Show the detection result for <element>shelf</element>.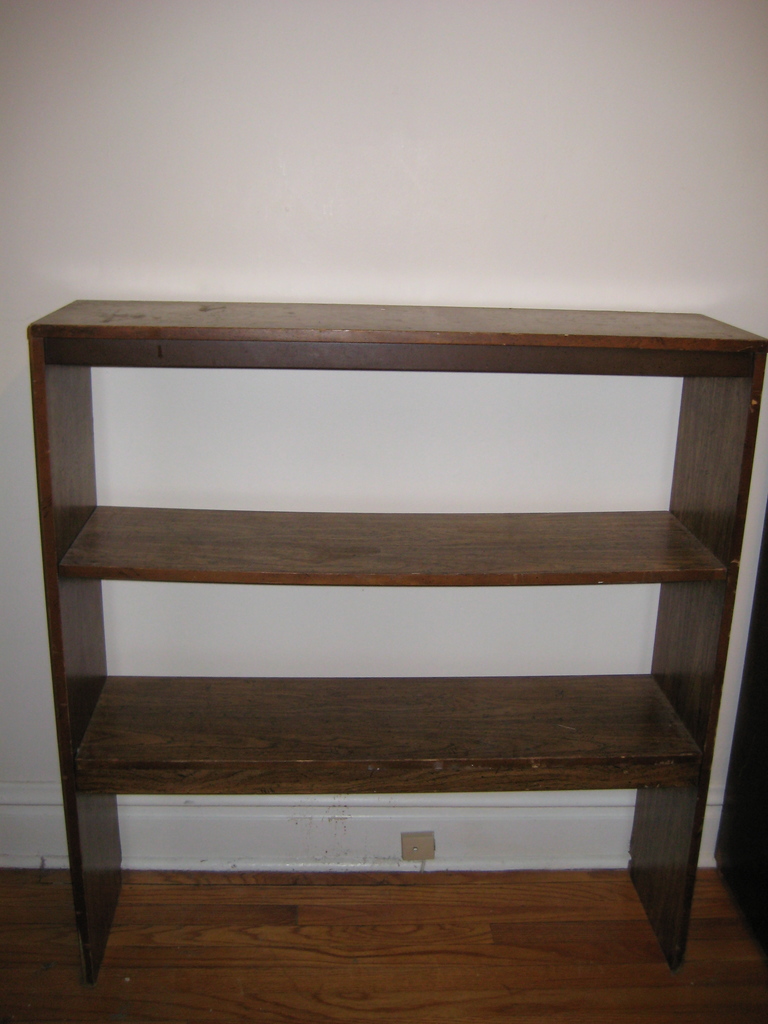
bbox(33, 305, 767, 977).
